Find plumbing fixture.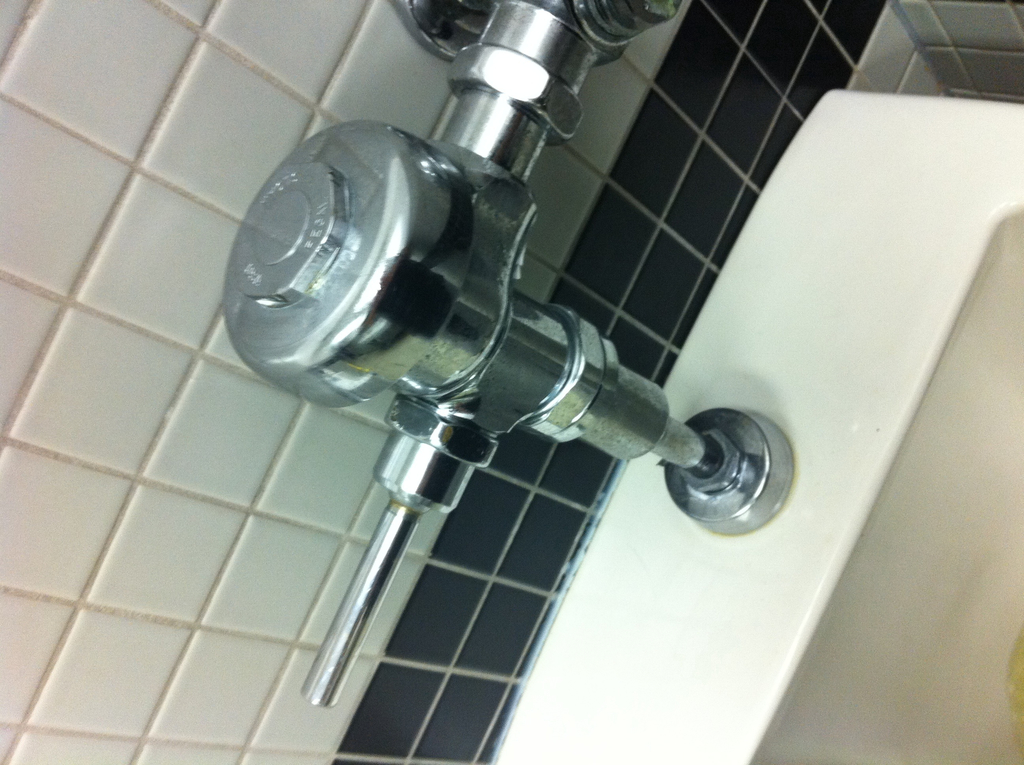
box(211, 24, 813, 721).
